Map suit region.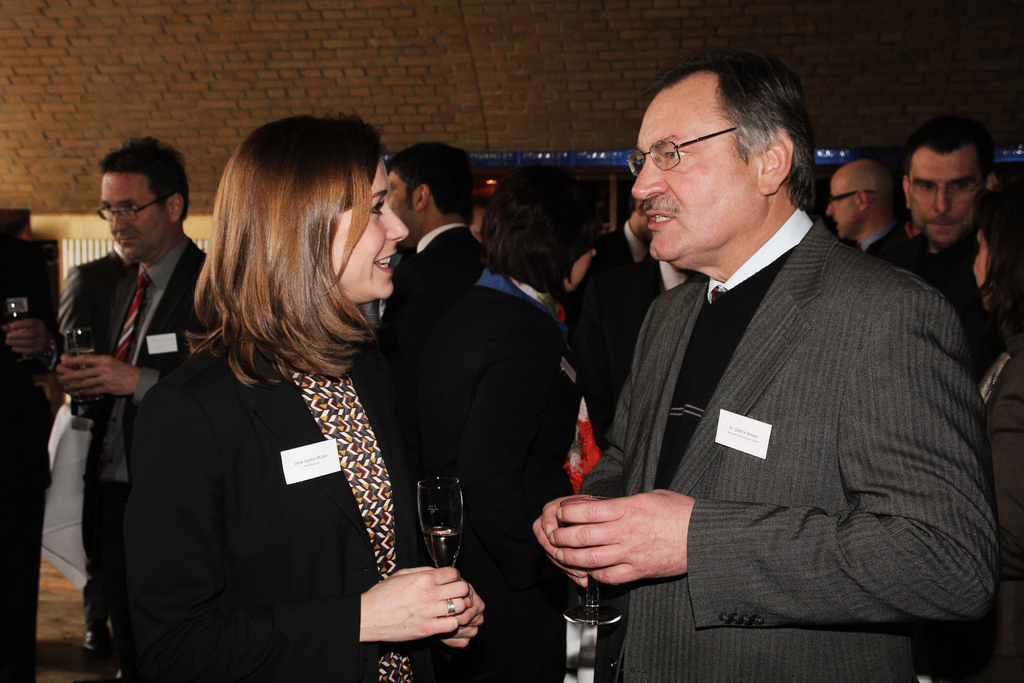
Mapped to (125, 319, 534, 682).
